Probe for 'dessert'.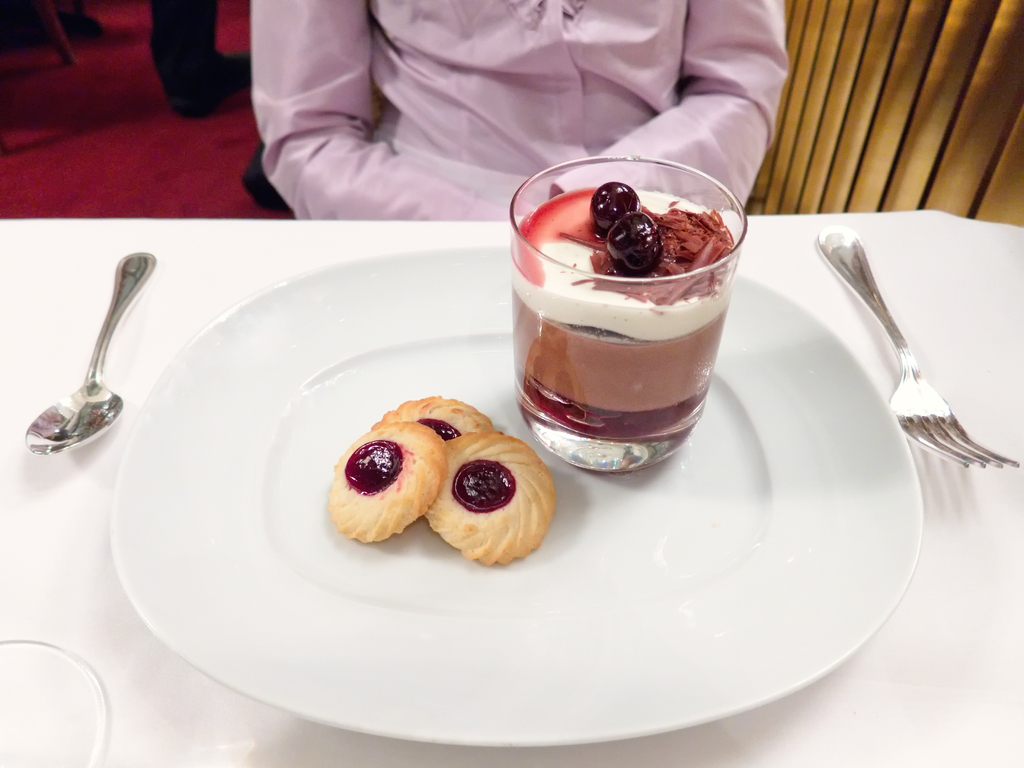
Probe result: 380 397 477 446.
